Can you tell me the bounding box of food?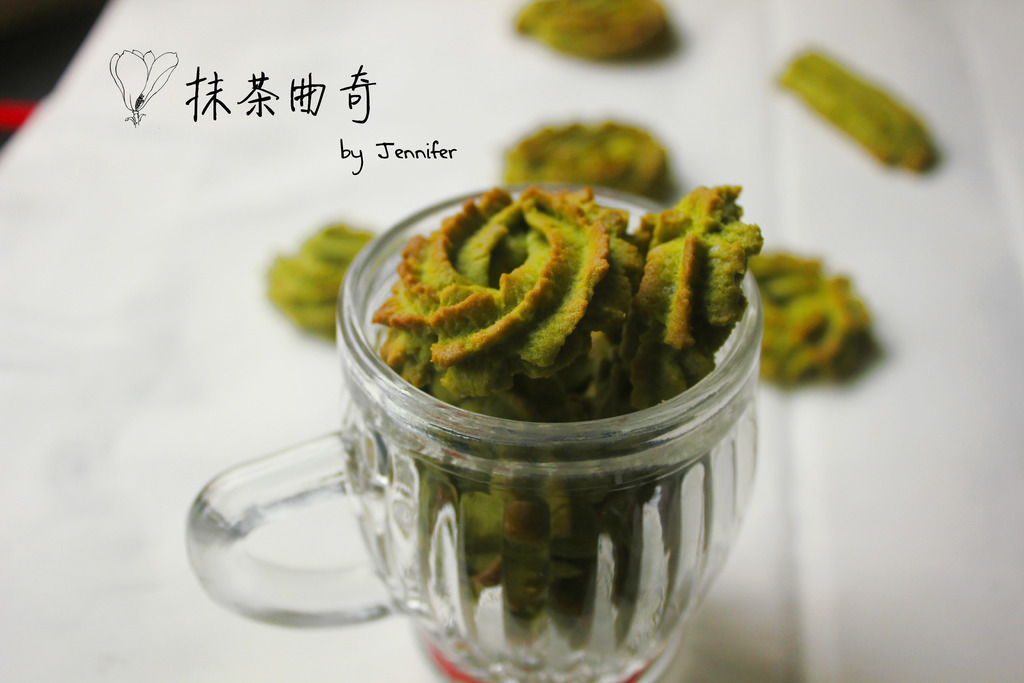
locate(753, 256, 883, 385).
